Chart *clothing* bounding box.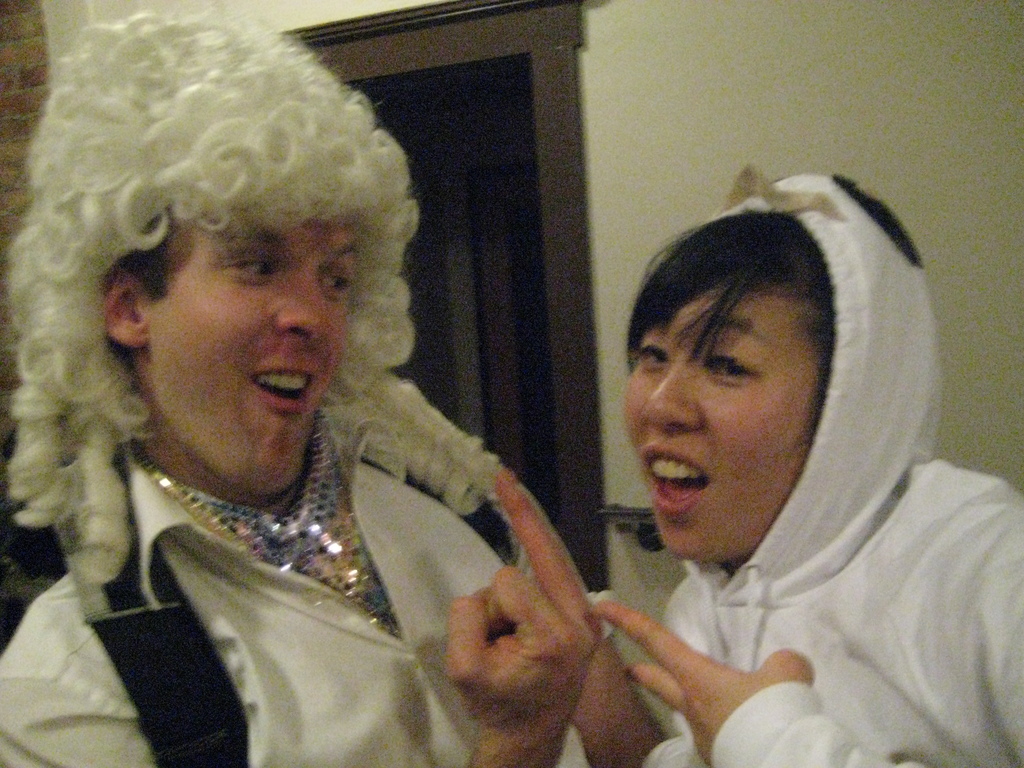
Charted: left=660, top=171, right=1023, bottom=767.
